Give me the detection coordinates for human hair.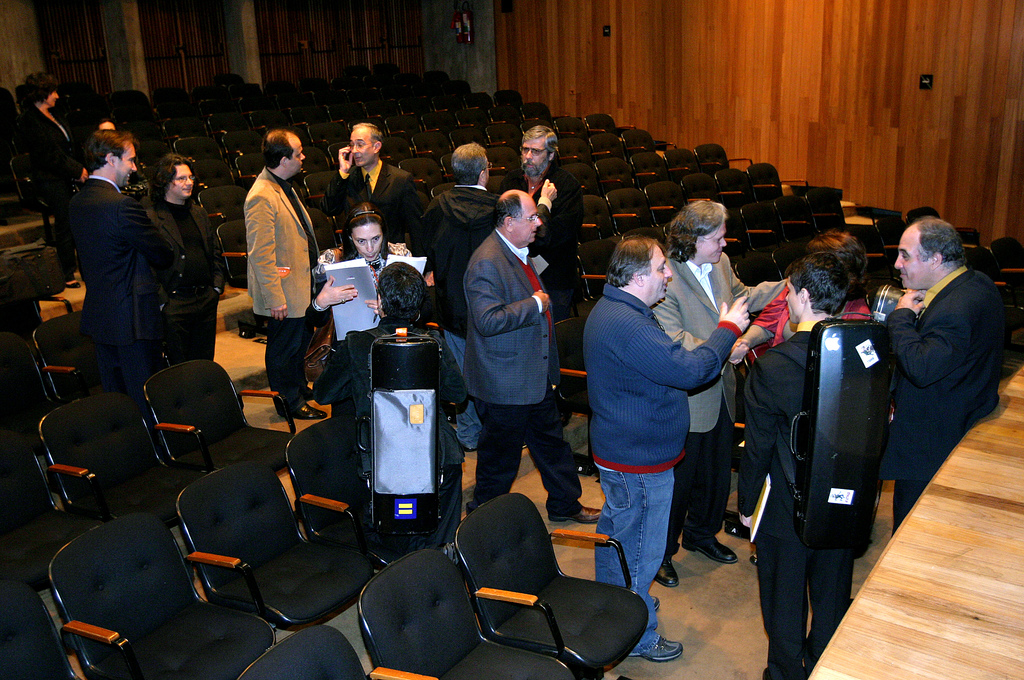
box(147, 156, 201, 208).
